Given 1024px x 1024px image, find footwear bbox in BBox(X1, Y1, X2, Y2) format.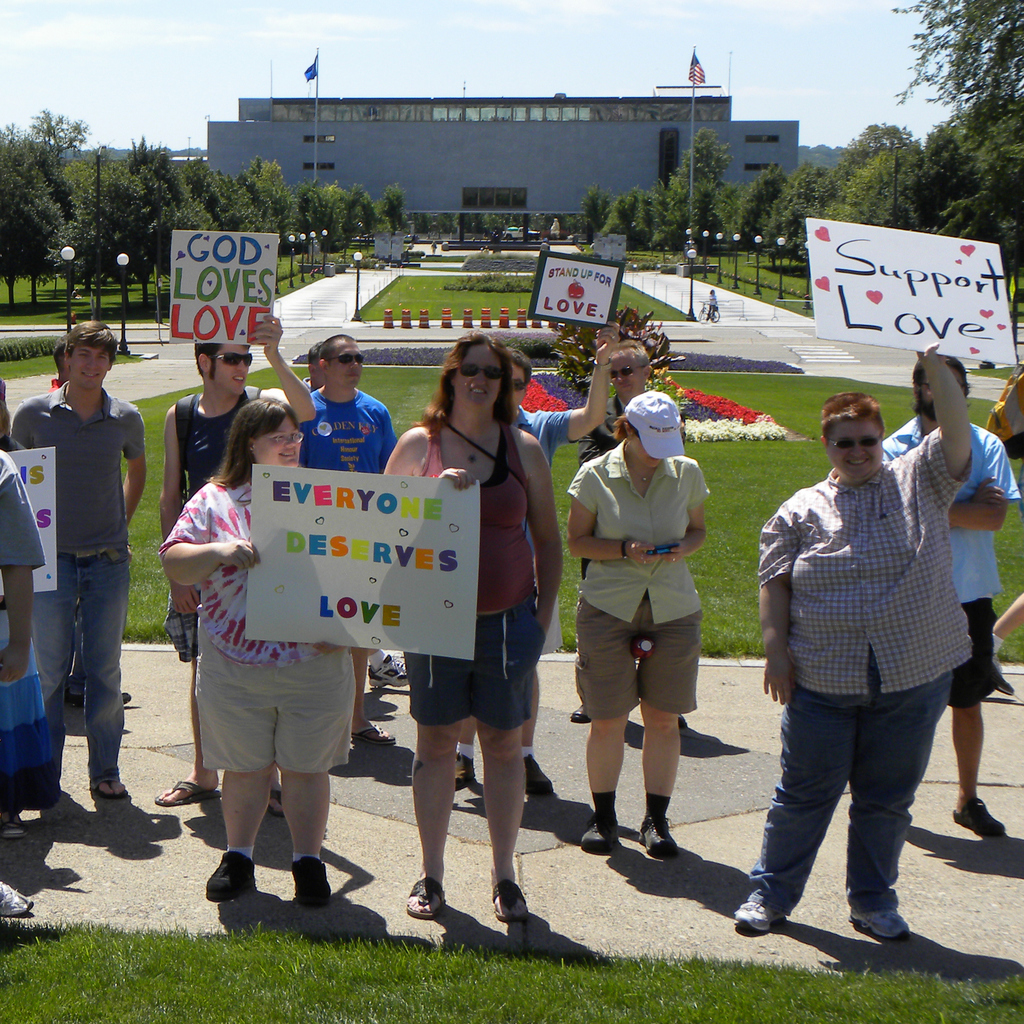
BBox(490, 883, 531, 923).
